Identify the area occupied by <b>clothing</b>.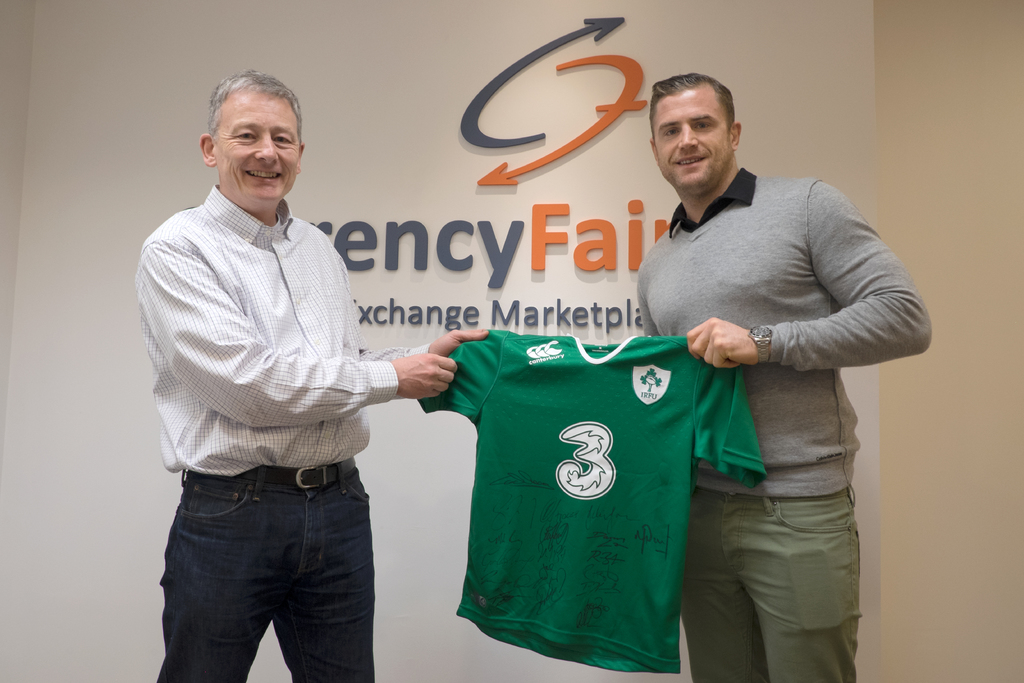
Area: (left=637, top=162, right=929, bottom=682).
